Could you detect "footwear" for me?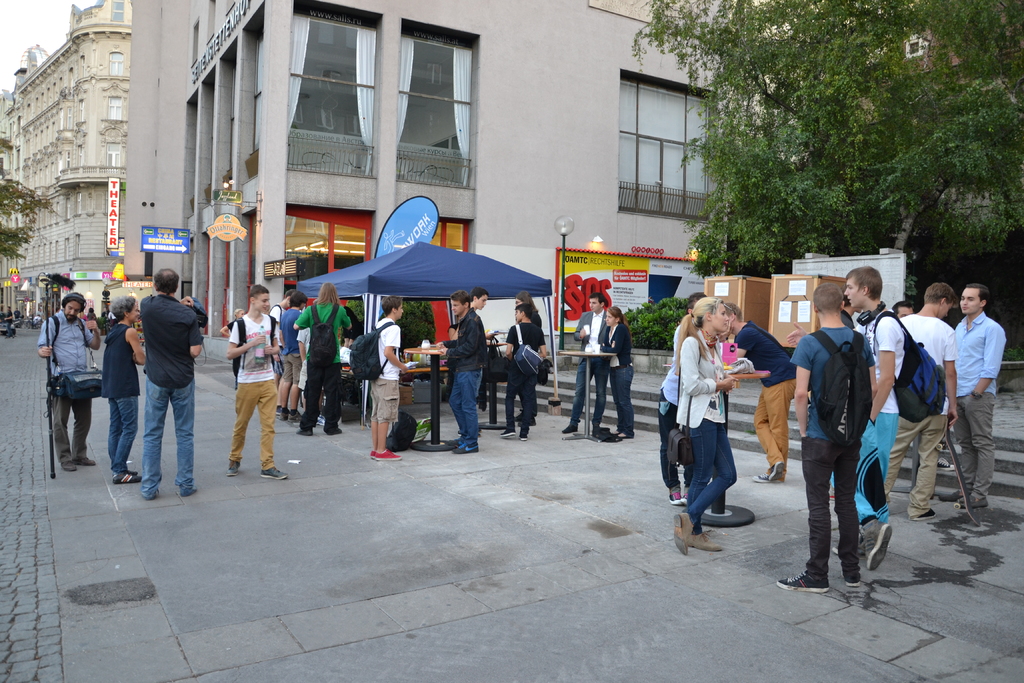
Detection result: bbox=(125, 468, 138, 473).
